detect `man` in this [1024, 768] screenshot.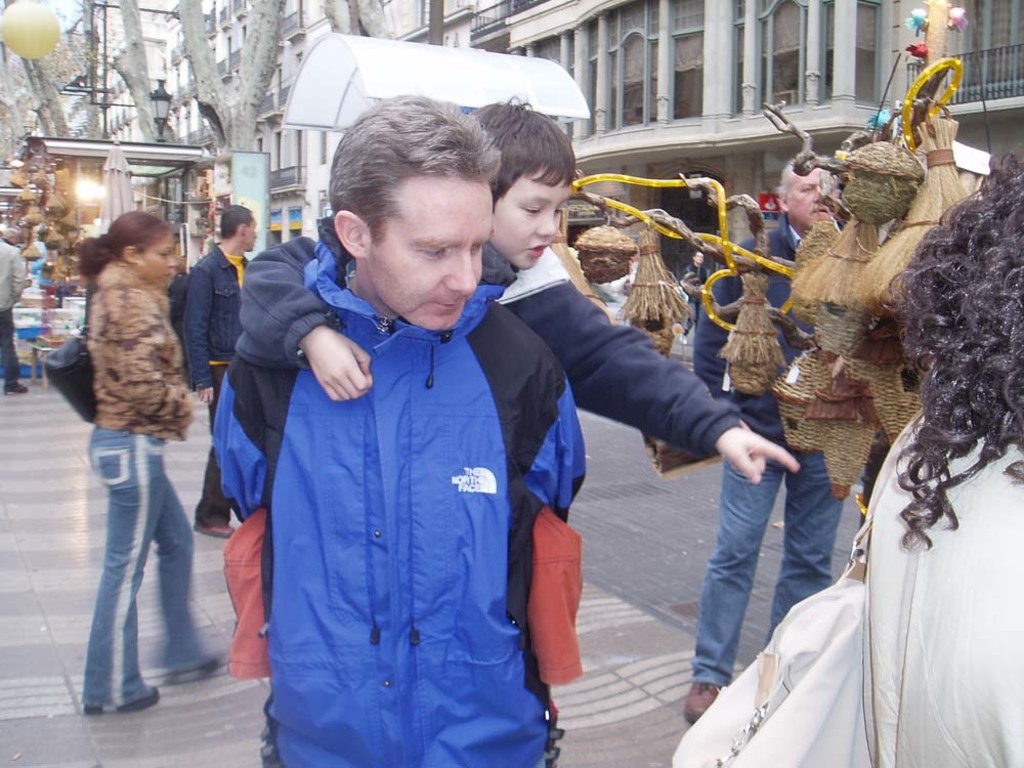
Detection: [left=220, top=109, right=614, bottom=767].
